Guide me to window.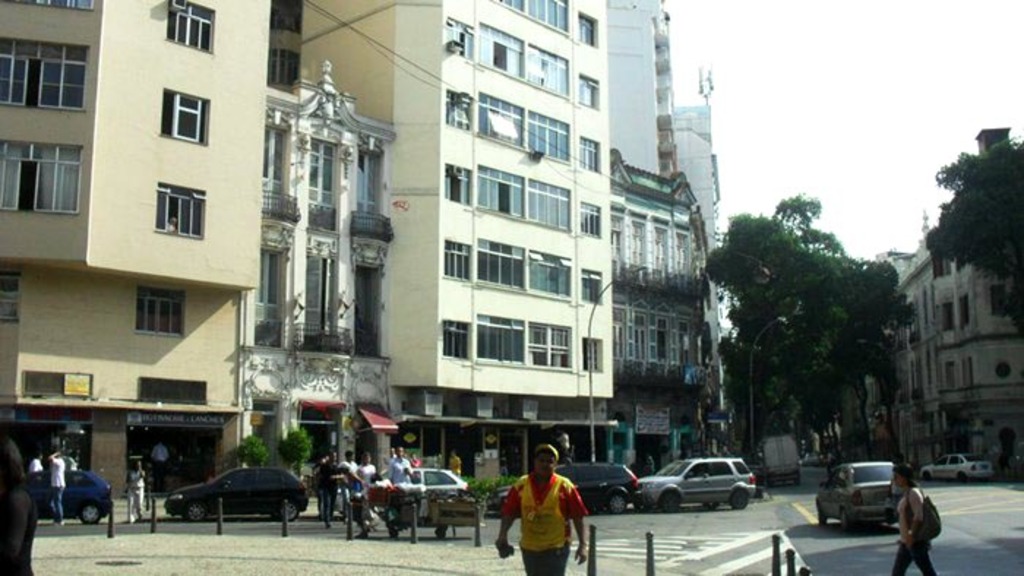
Guidance: {"x1": 0, "y1": 38, "x2": 92, "y2": 111}.
